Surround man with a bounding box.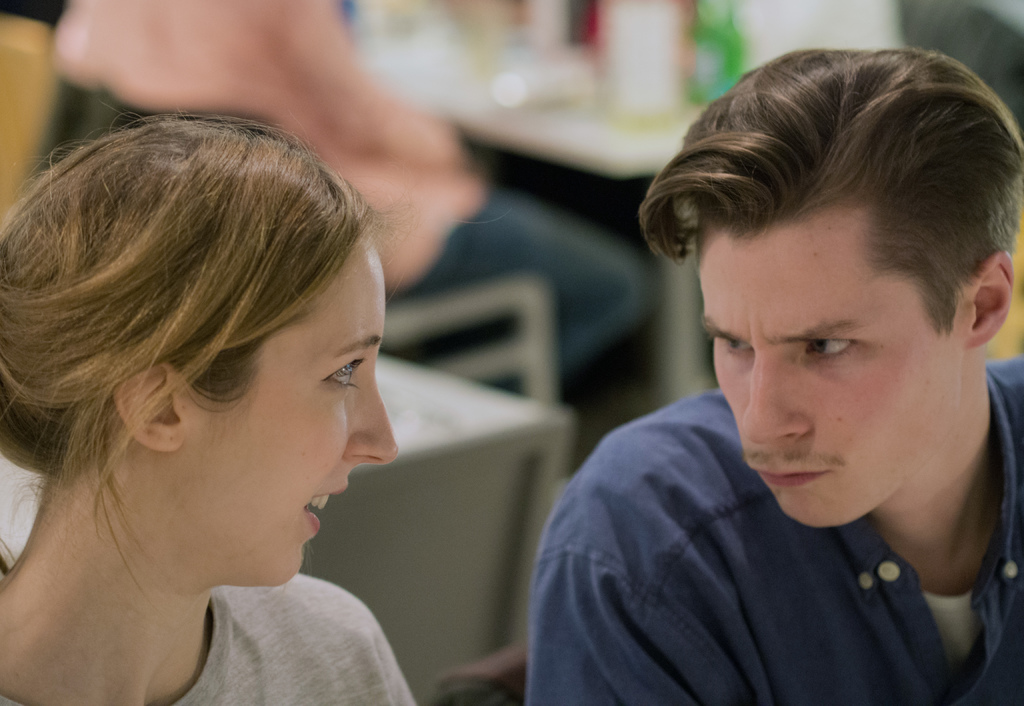
box(509, 44, 1023, 696).
